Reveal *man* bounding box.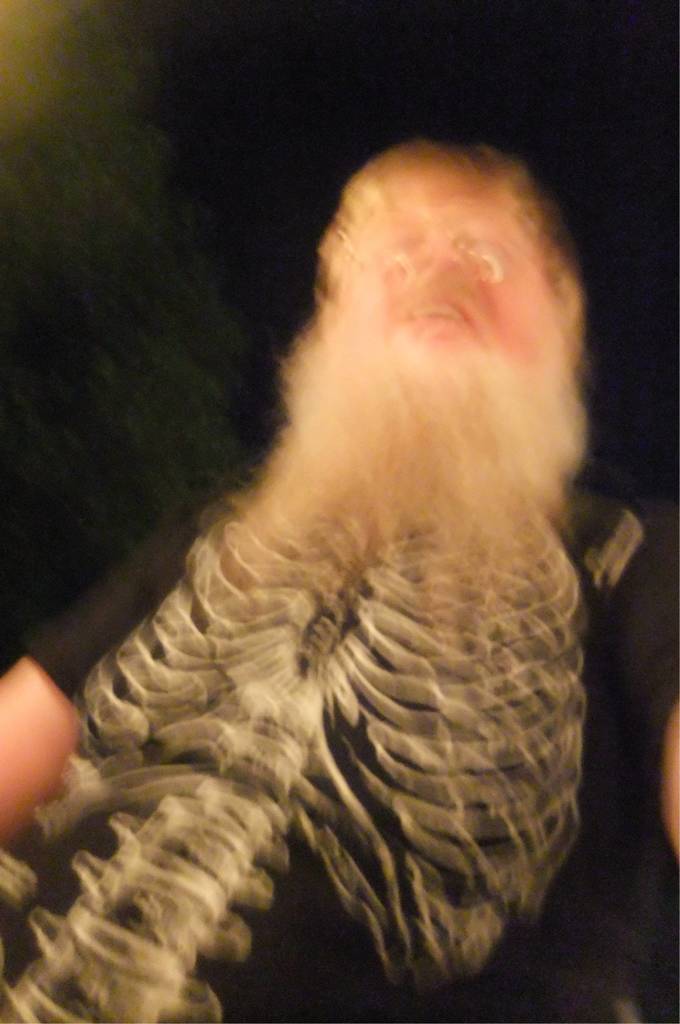
Revealed: (0,140,679,1023).
